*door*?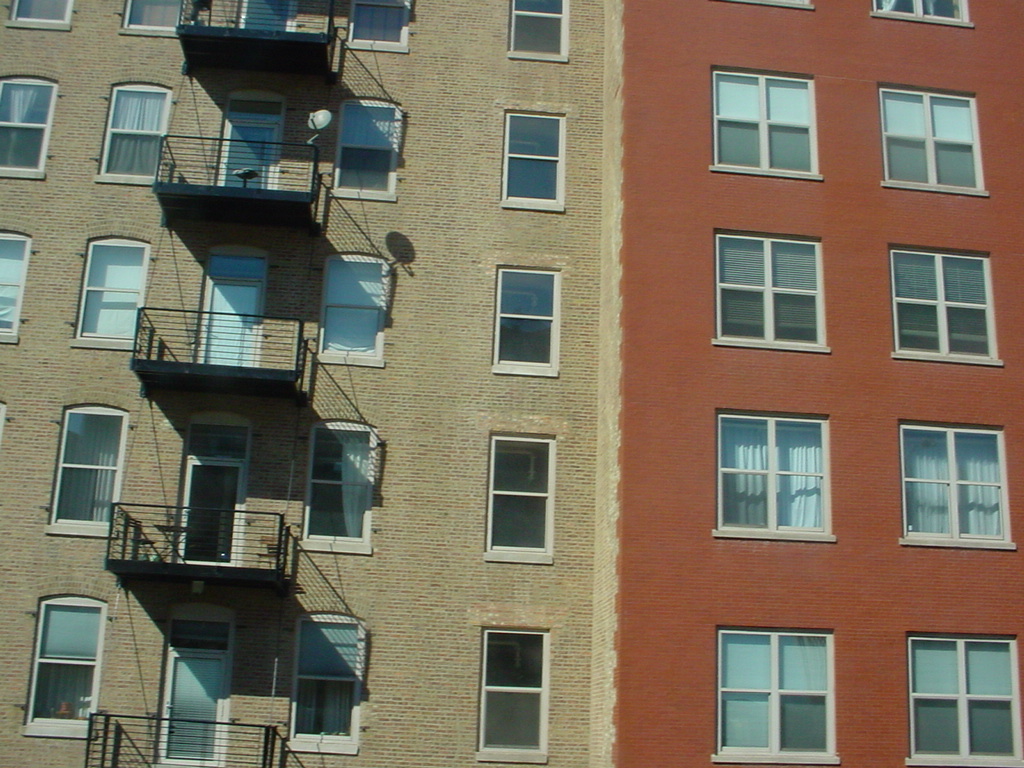
241:0:291:31
